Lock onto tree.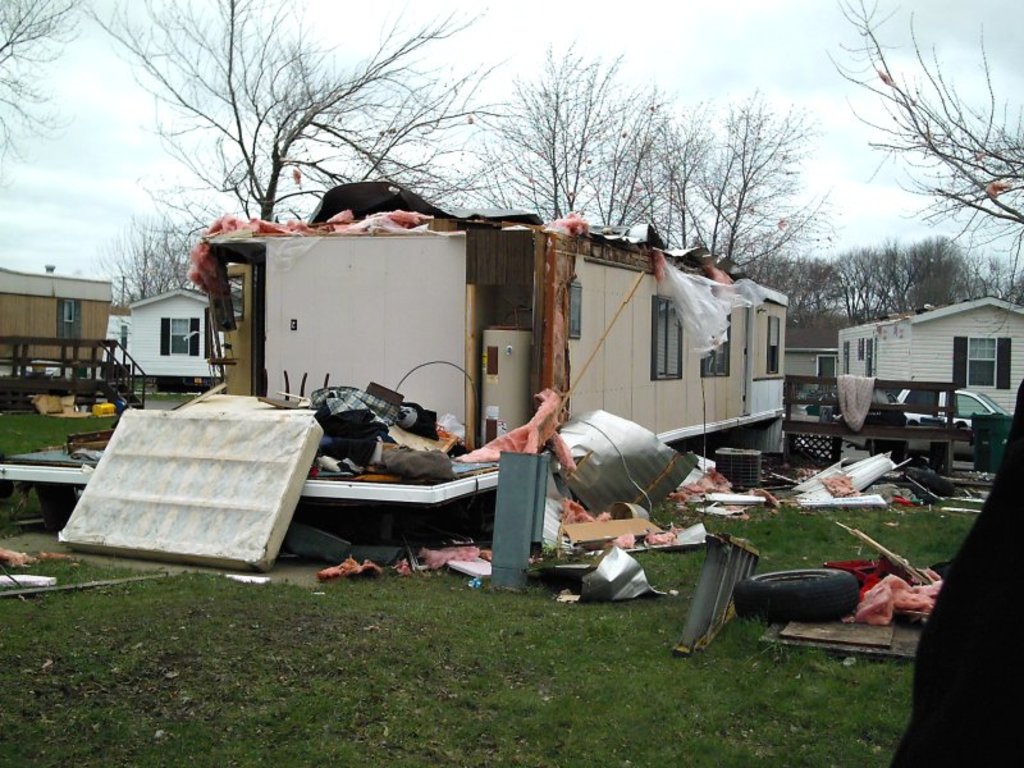
Locked: 88 0 507 232.
